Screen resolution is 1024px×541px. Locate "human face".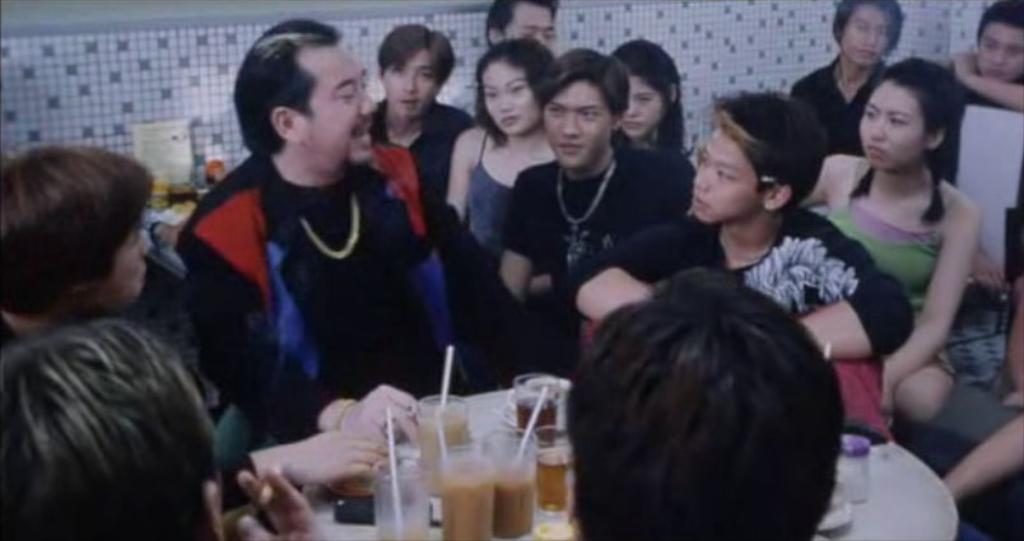
bbox(973, 23, 1023, 92).
